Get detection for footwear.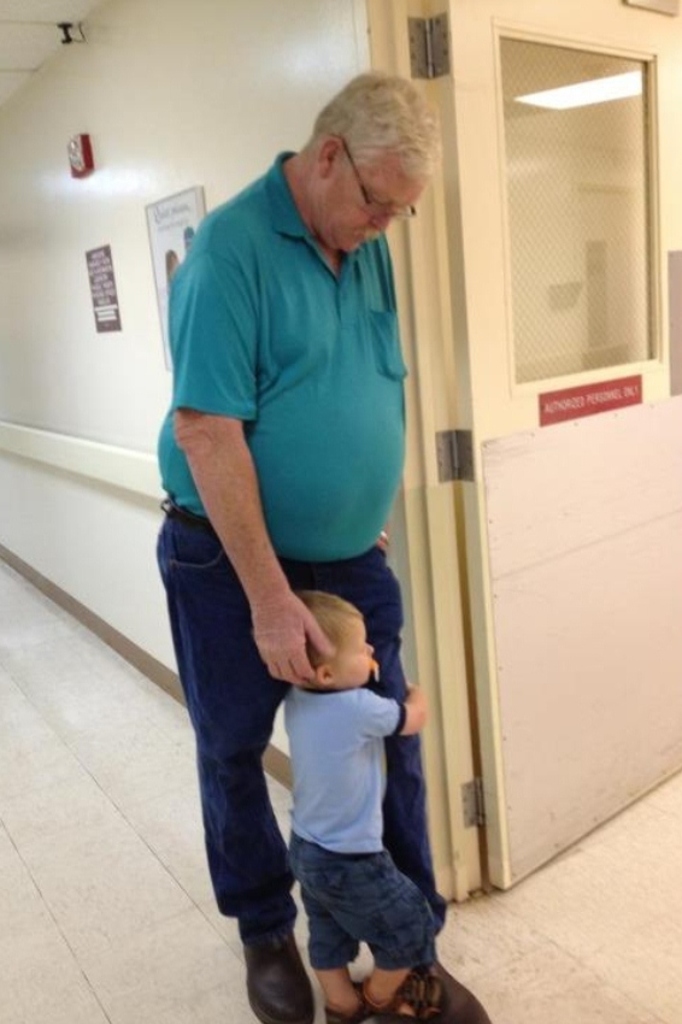
Detection: l=381, t=977, r=445, b=1023.
